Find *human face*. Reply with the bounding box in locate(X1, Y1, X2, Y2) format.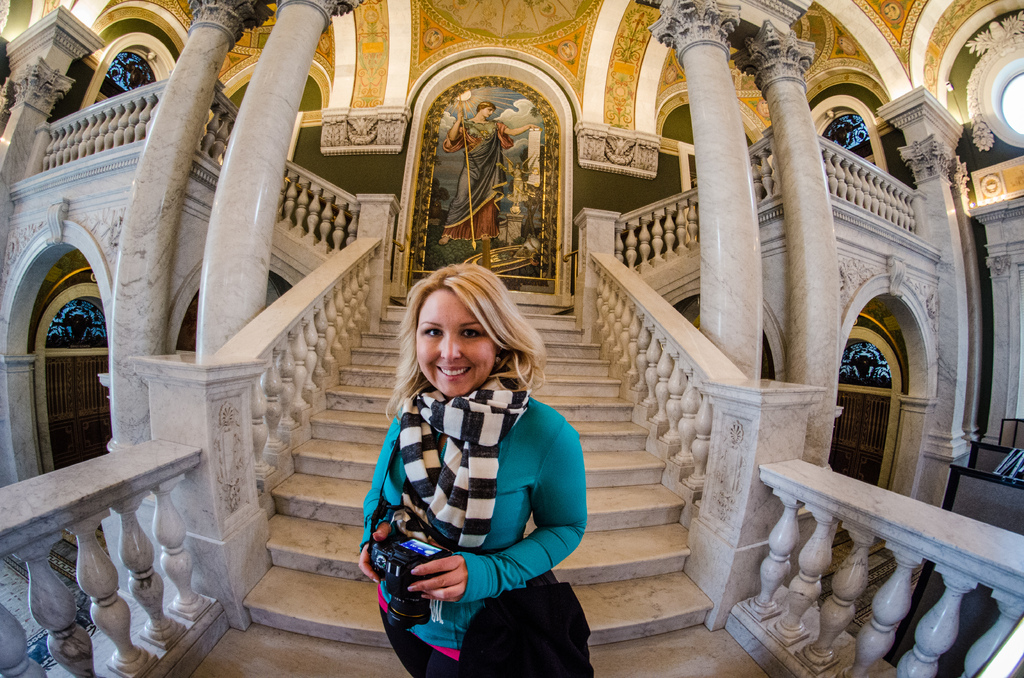
locate(477, 102, 491, 115).
